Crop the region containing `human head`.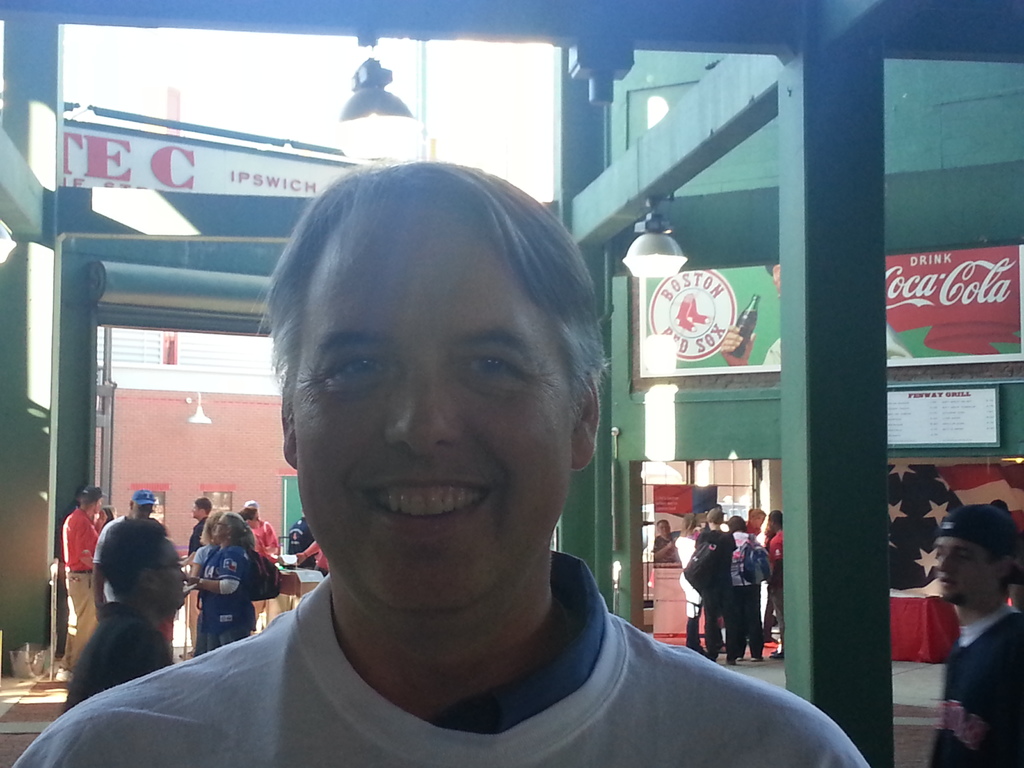
Crop region: region(128, 488, 156, 518).
